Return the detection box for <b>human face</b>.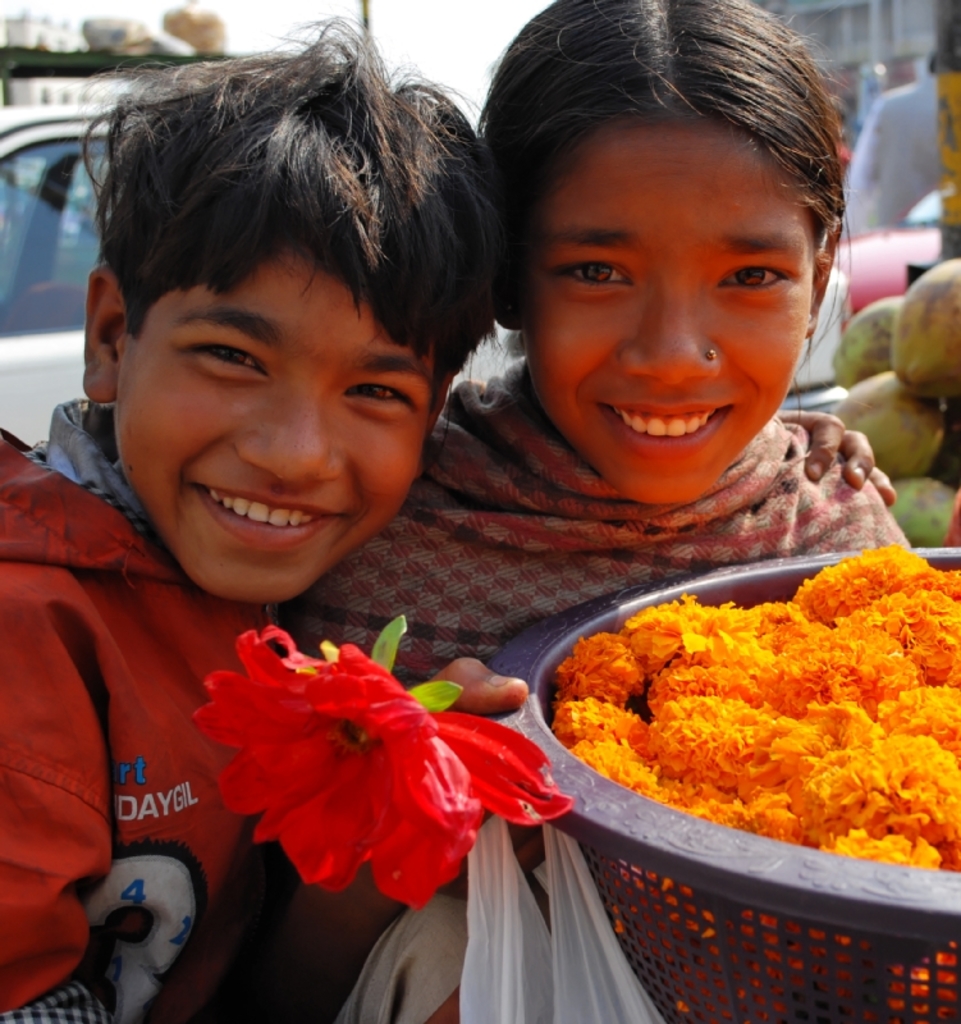
region(518, 125, 816, 506).
